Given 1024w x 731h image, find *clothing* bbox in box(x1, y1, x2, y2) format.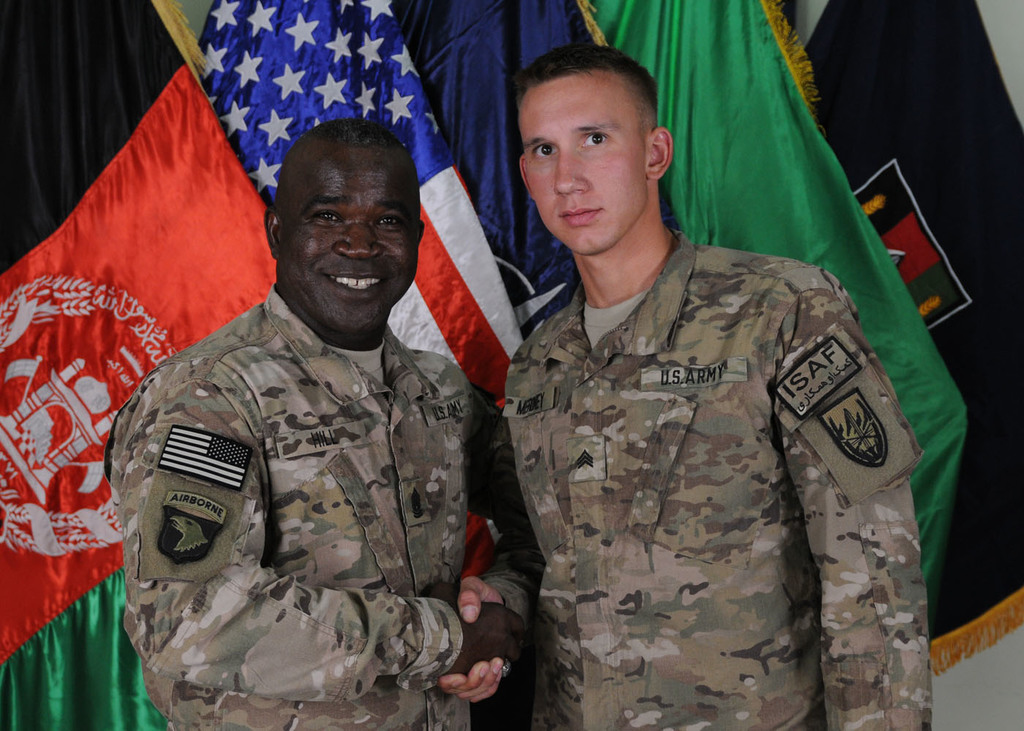
box(478, 218, 924, 730).
